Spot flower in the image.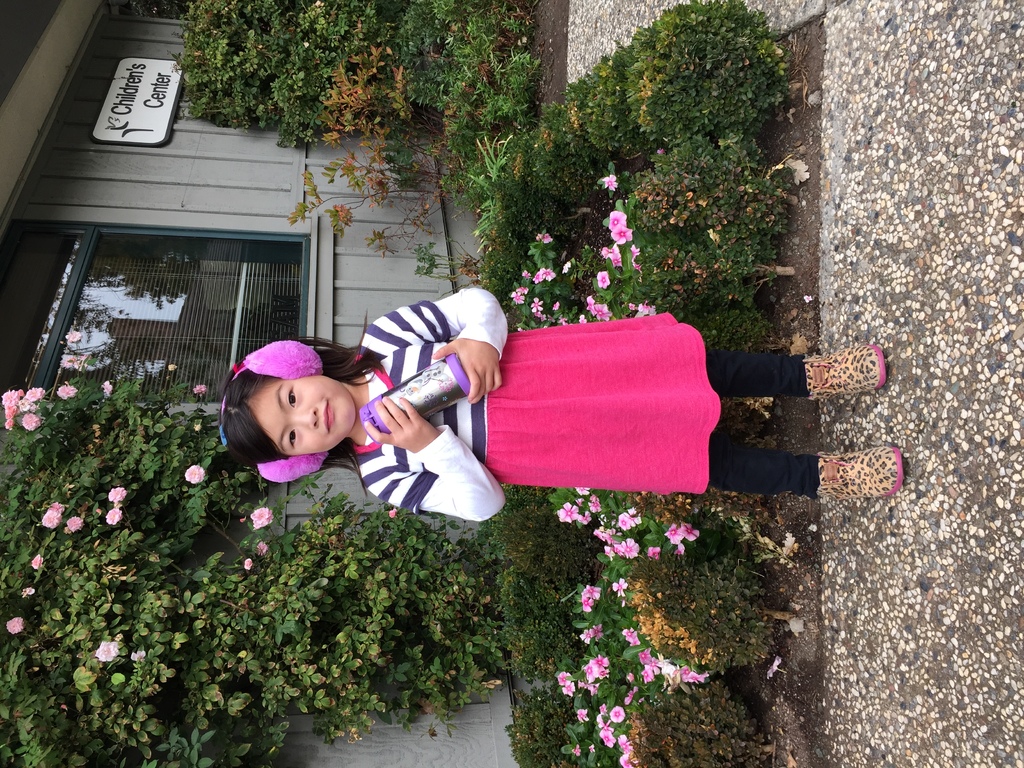
flower found at box(195, 378, 210, 397).
